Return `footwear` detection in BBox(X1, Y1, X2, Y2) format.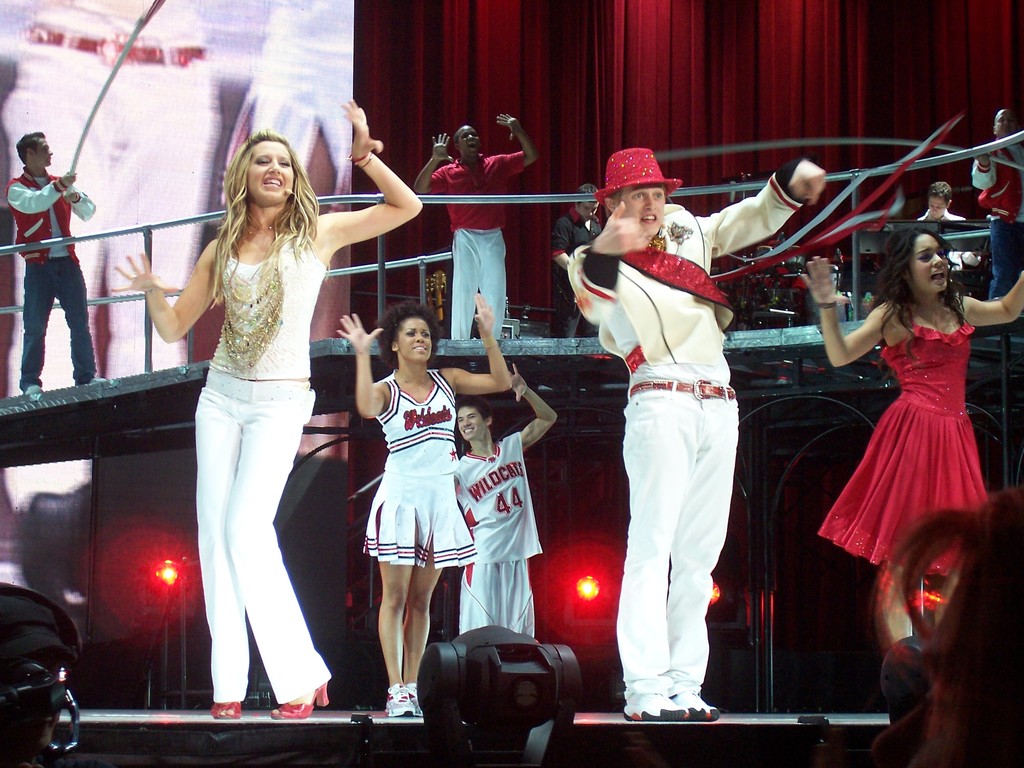
BBox(209, 701, 240, 719).
